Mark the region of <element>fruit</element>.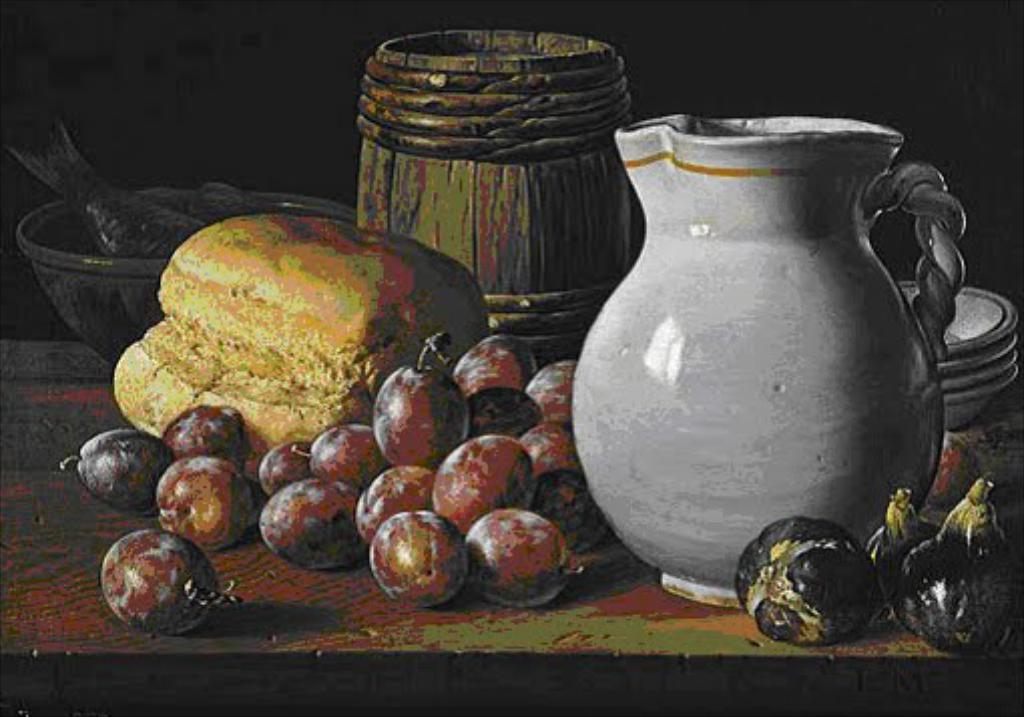
Region: l=361, t=498, r=470, b=615.
